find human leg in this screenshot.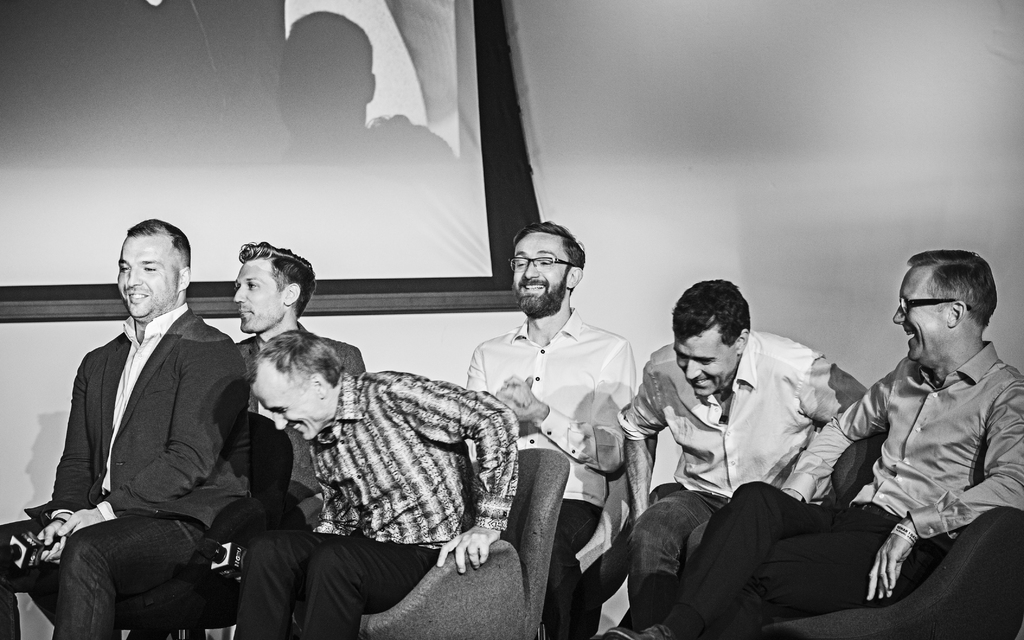
The bounding box for human leg is <region>726, 525, 915, 619</region>.
